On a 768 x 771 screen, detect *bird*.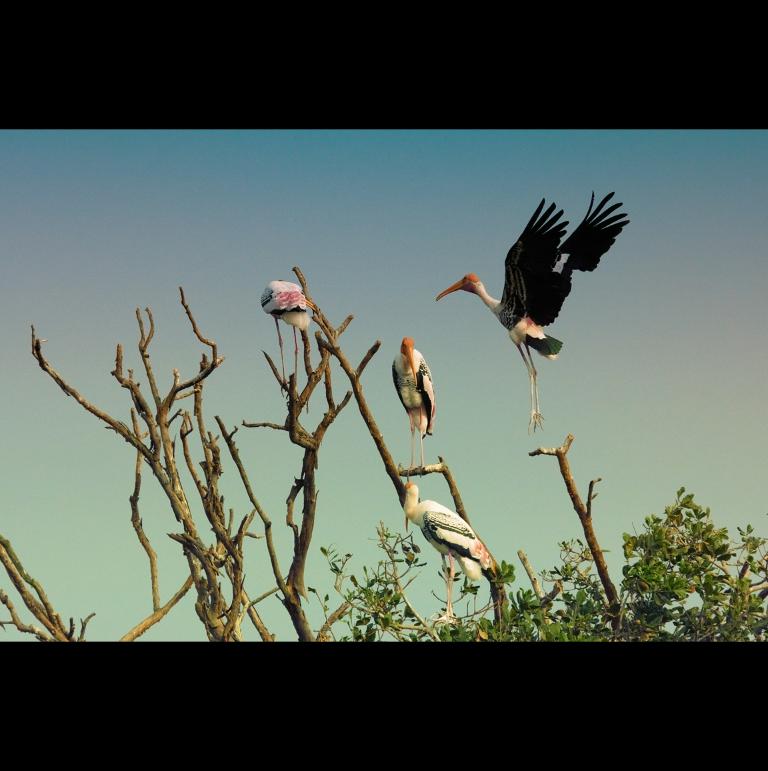
<box>259,277,314,403</box>.
